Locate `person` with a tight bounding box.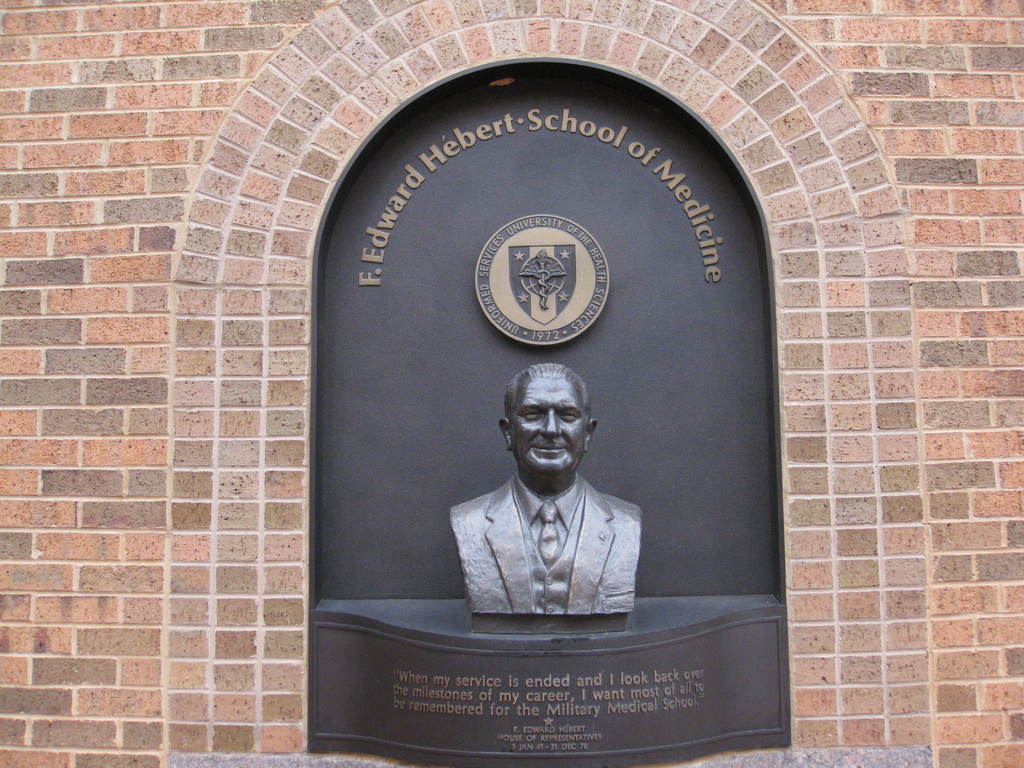
(451,327,669,659).
